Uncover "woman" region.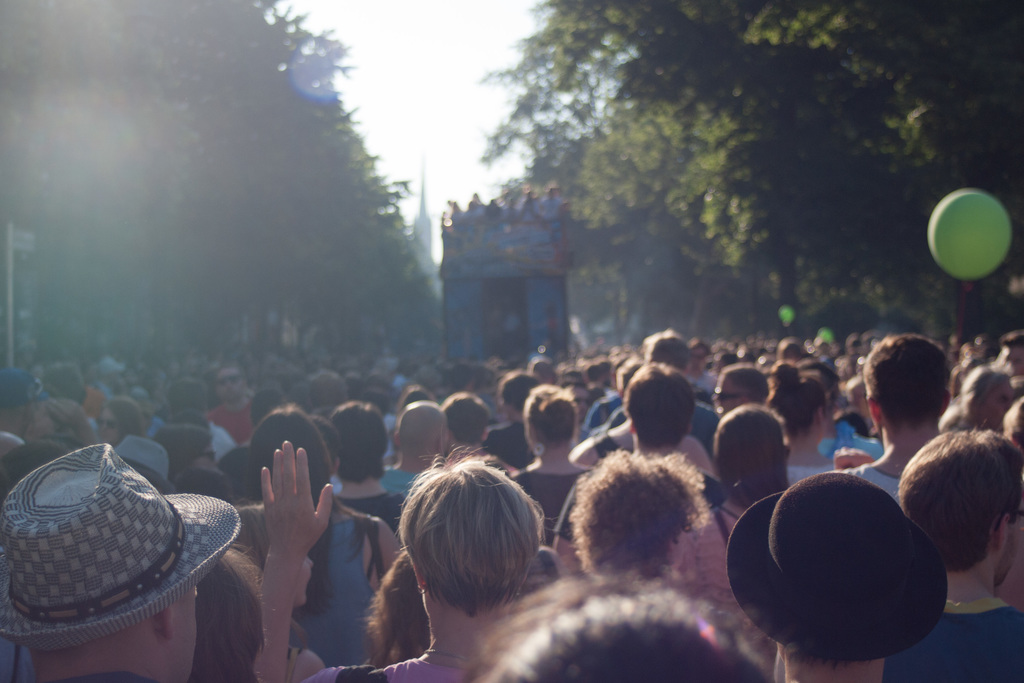
Uncovered: 251, 438, 562, 682.
